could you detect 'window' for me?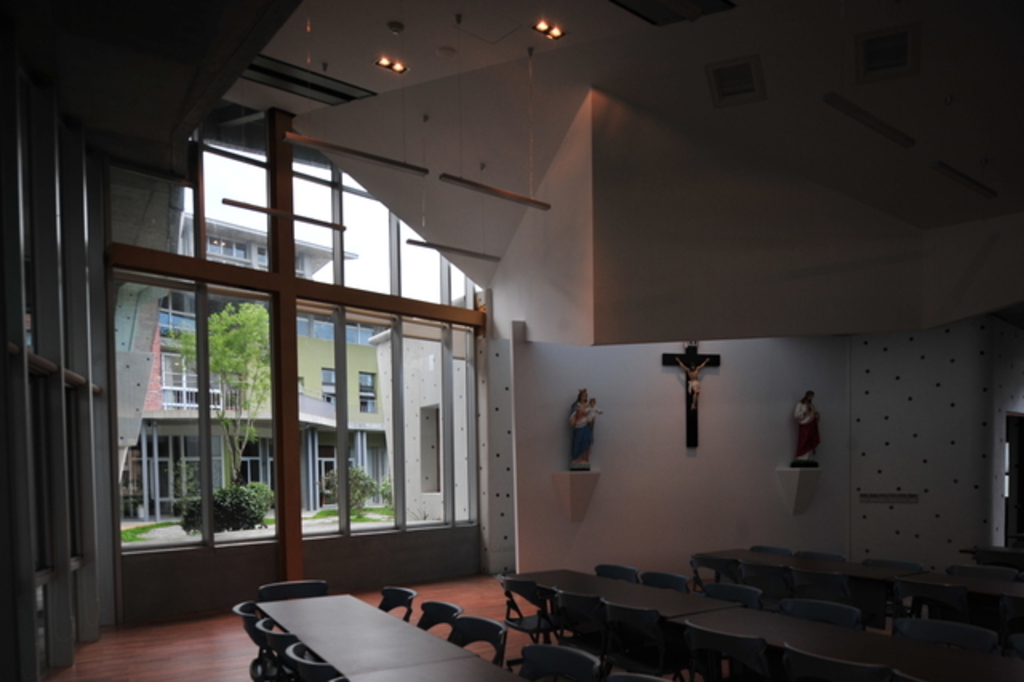
Detection result: left=320, top=363, right=336, bottom=405.
